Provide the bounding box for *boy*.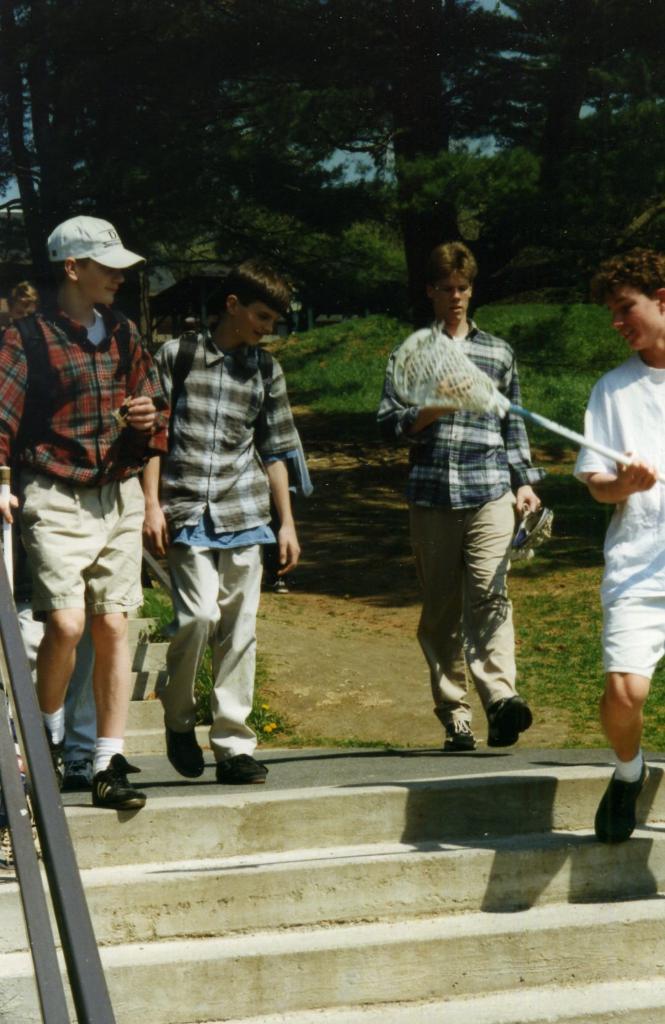
Rect(139, 252, 318, 787).
